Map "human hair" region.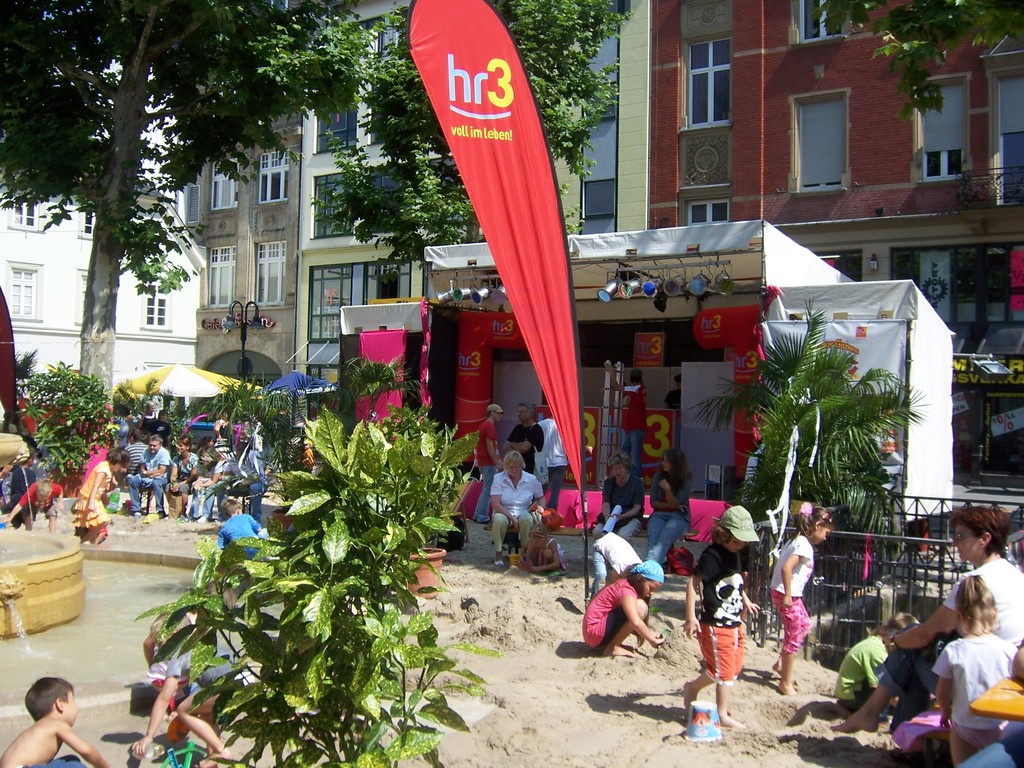
Mapped to x1=222, y1=497, x2=241, y2=520.
